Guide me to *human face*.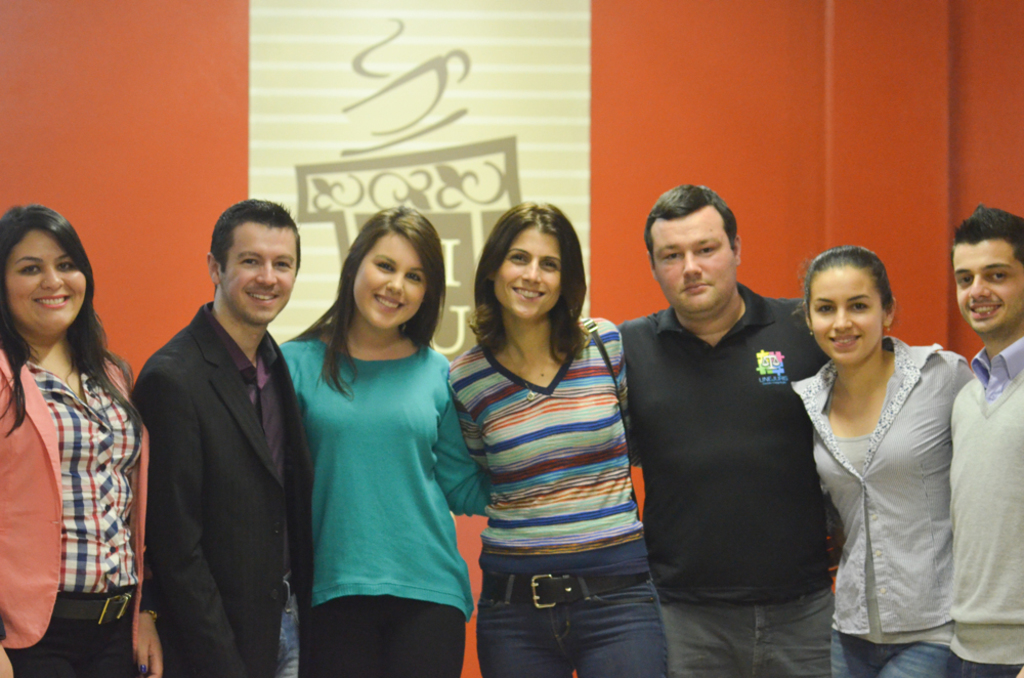
Guidance: [x1=222, y1=224, x2=296, y2=320].
